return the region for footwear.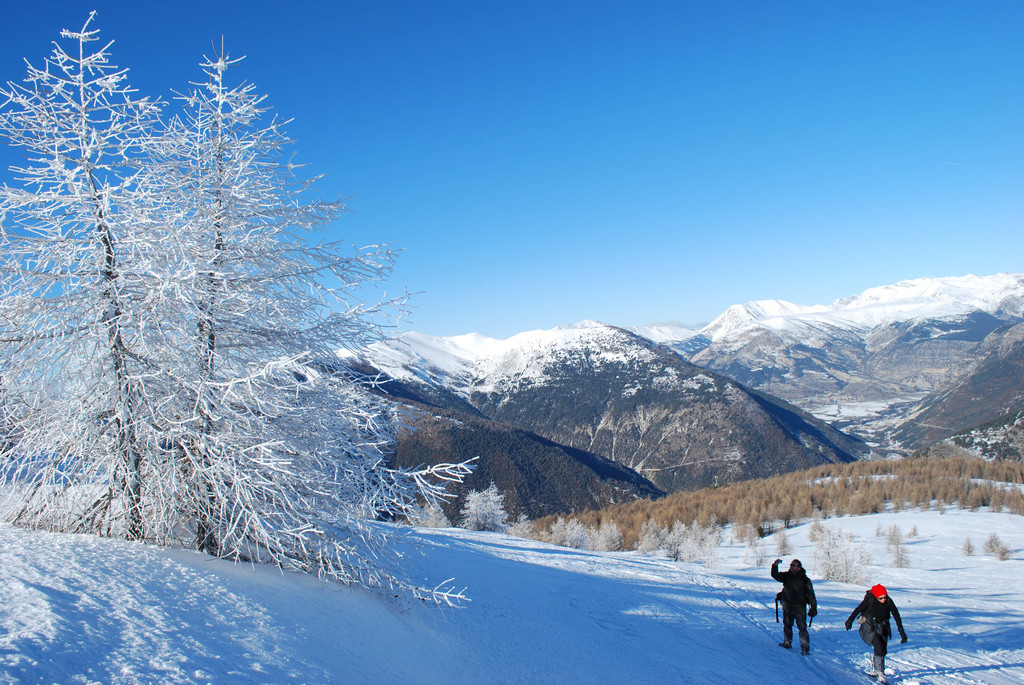
l=803, t=649, r=808, b=657.
